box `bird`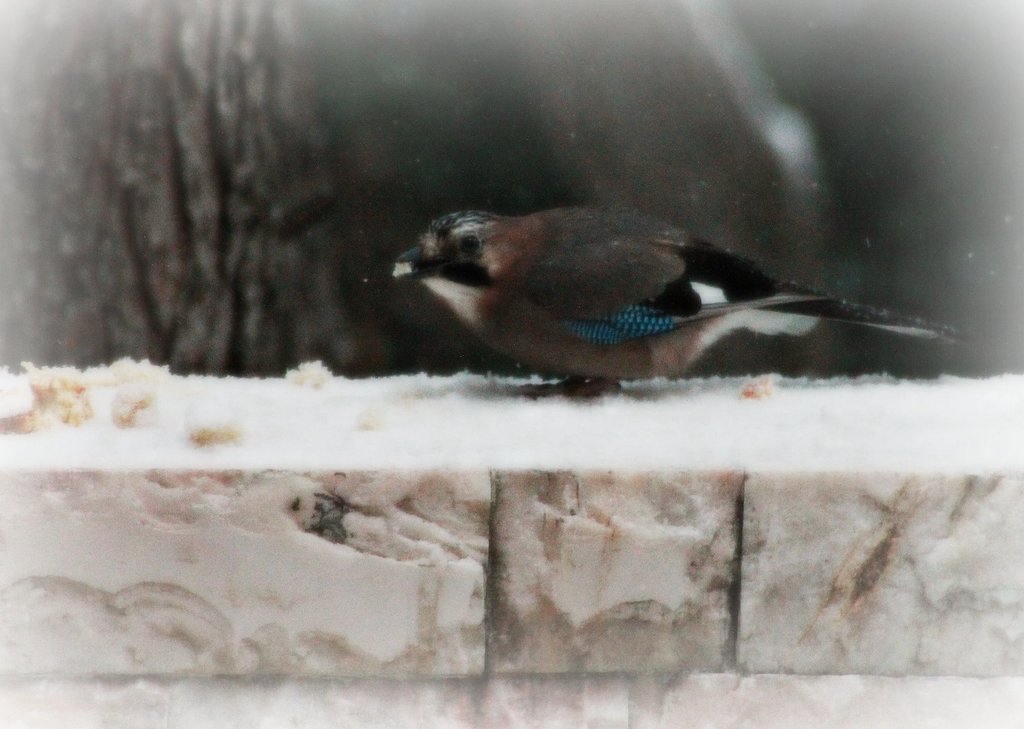
389/195/888/384
